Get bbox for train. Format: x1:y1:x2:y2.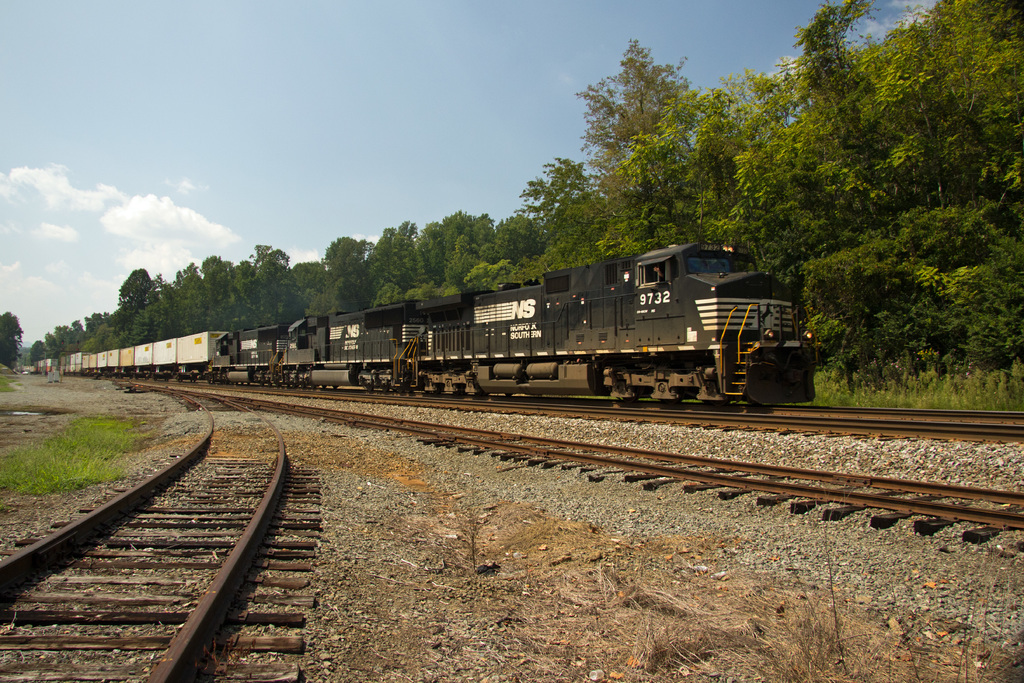
20:243:816:409.
